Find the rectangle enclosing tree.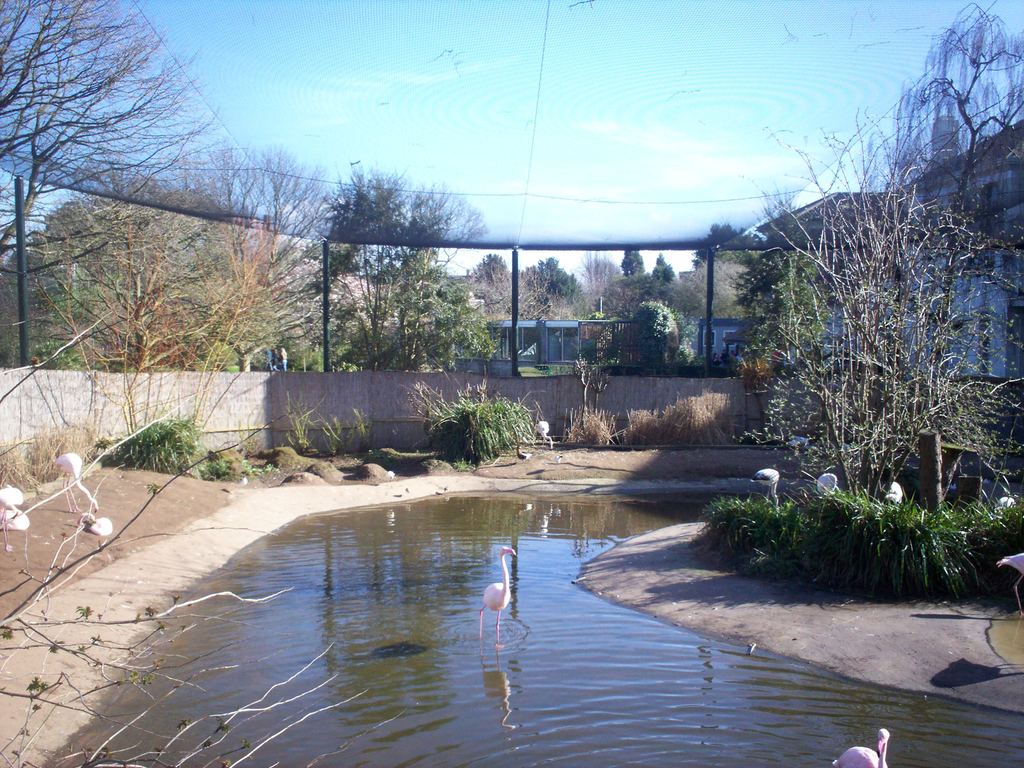
detection(621, 243, 654, 285).
